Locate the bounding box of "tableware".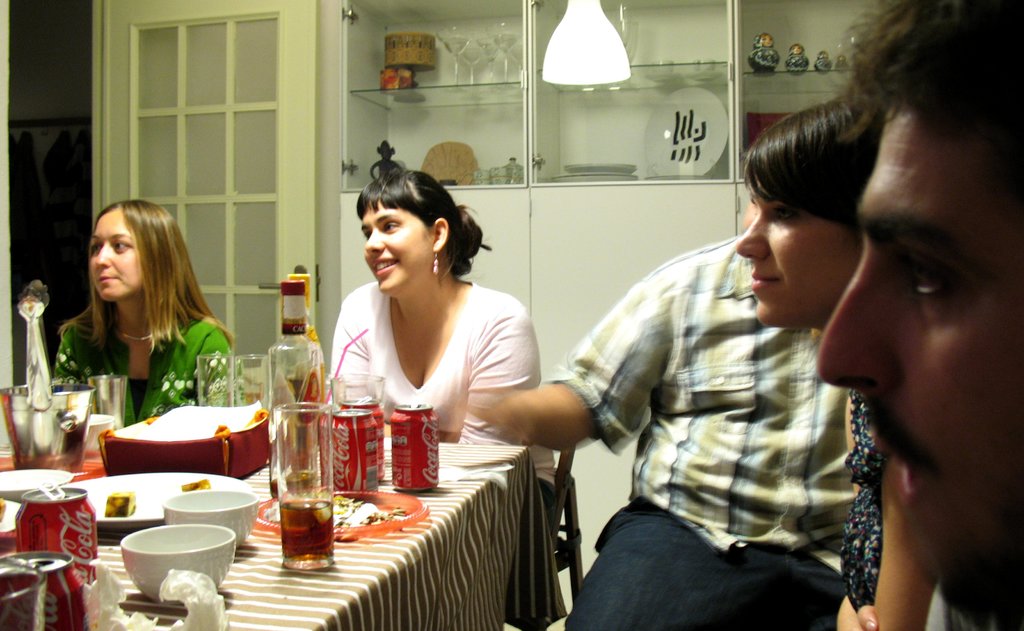
Bounding box: [x1=491, y1=163, x2=510, y2=185].
